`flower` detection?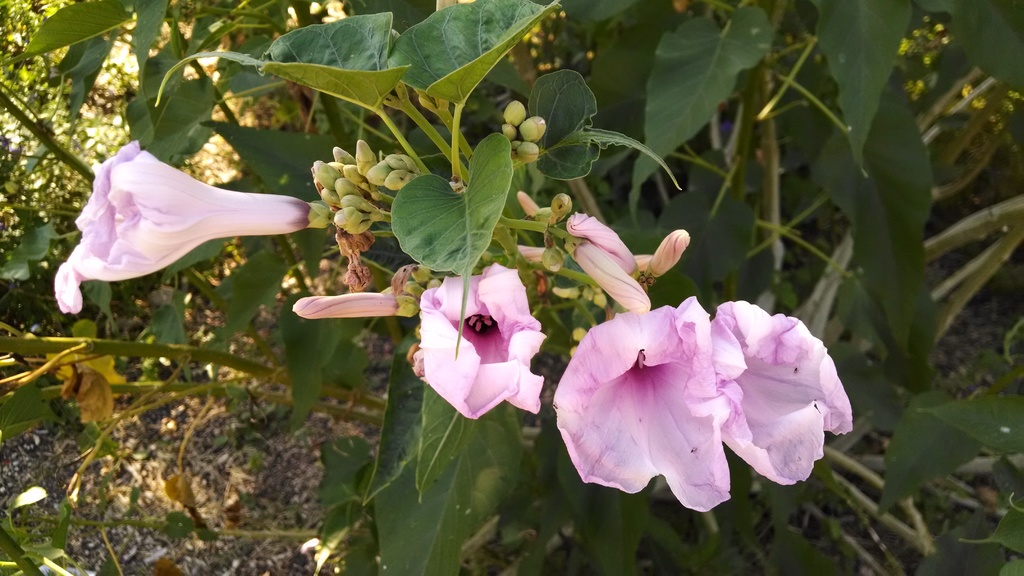
<bbox>291, 291, 412, 318</bbox>
